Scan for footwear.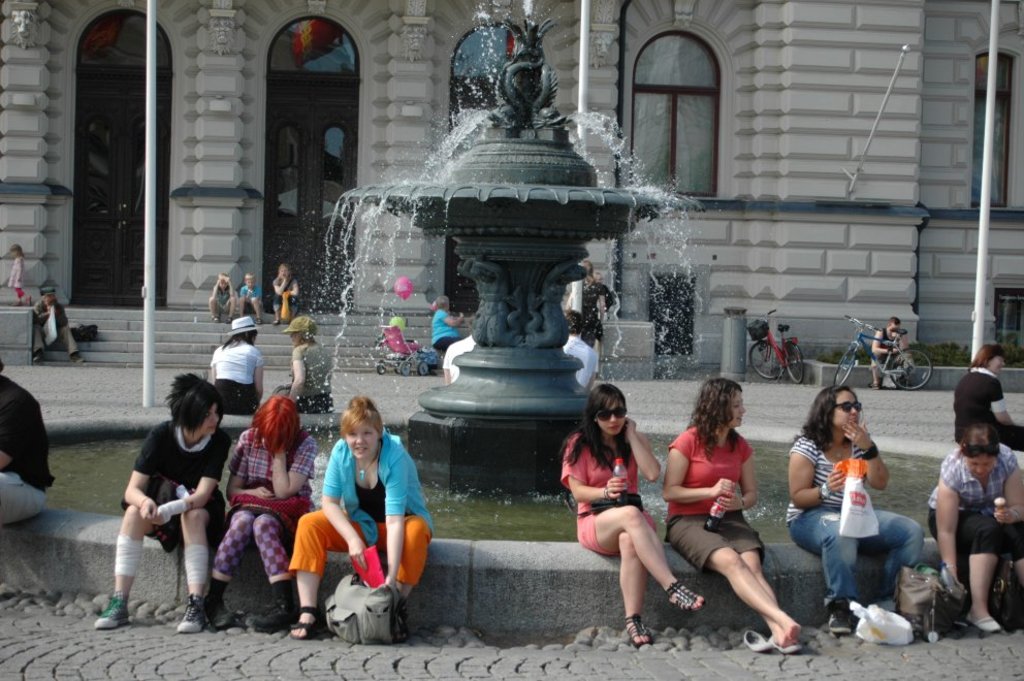
Scan result: x1=837 y1=613 x2=852 y2=637.
